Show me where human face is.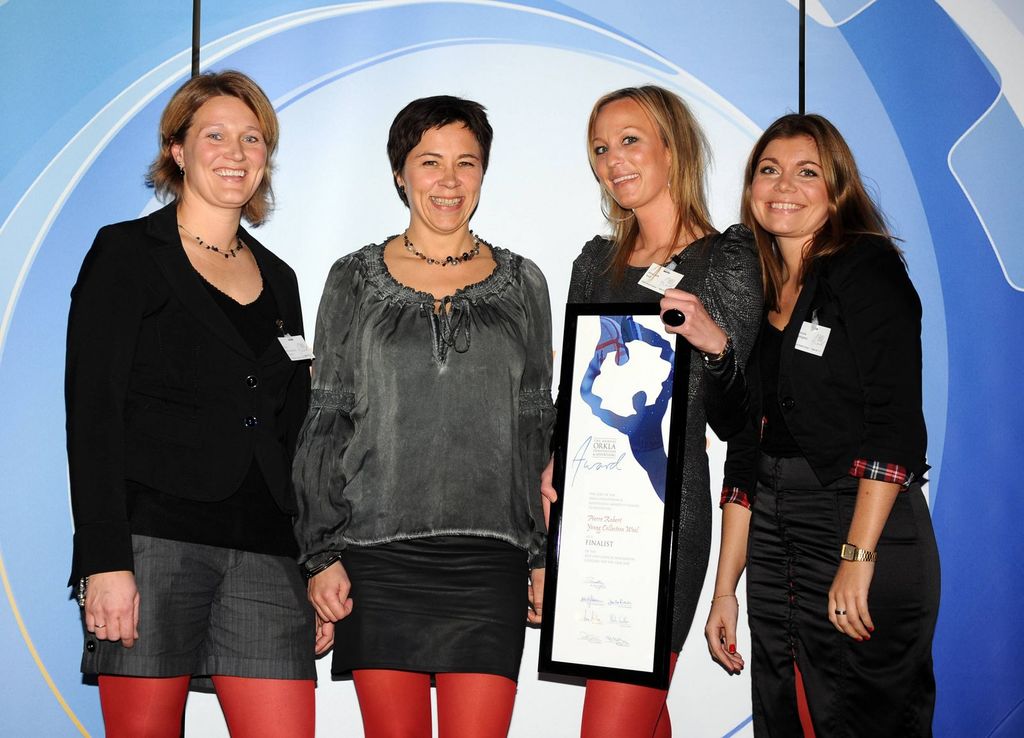
human face is at locate(591, 100, 666, 214).
